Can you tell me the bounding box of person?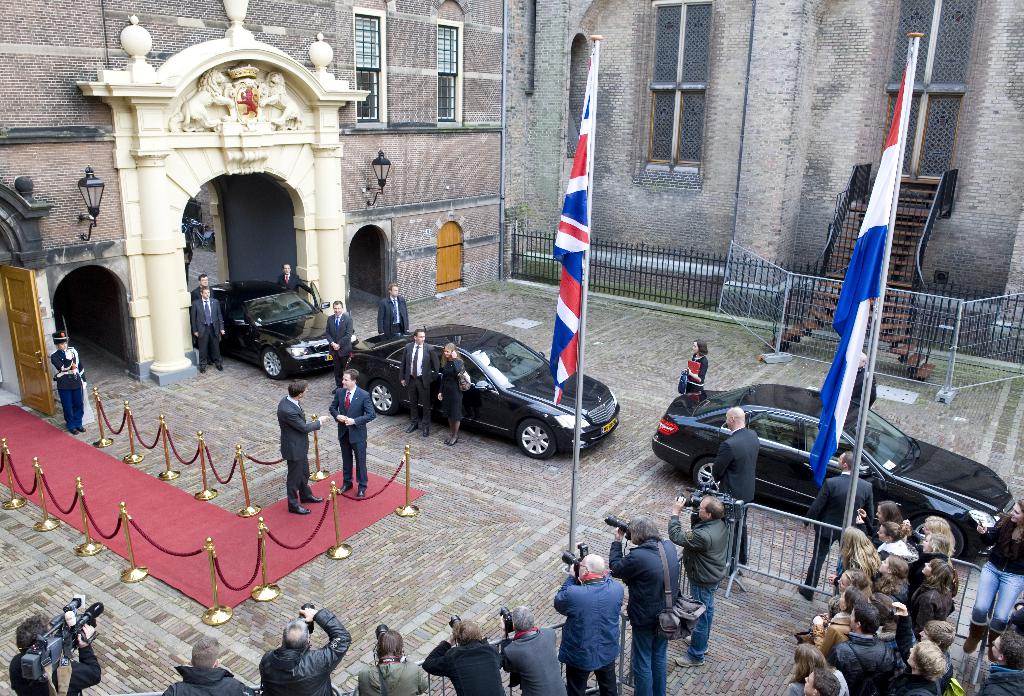
left=188, top=275, right=212, bottom=360.
